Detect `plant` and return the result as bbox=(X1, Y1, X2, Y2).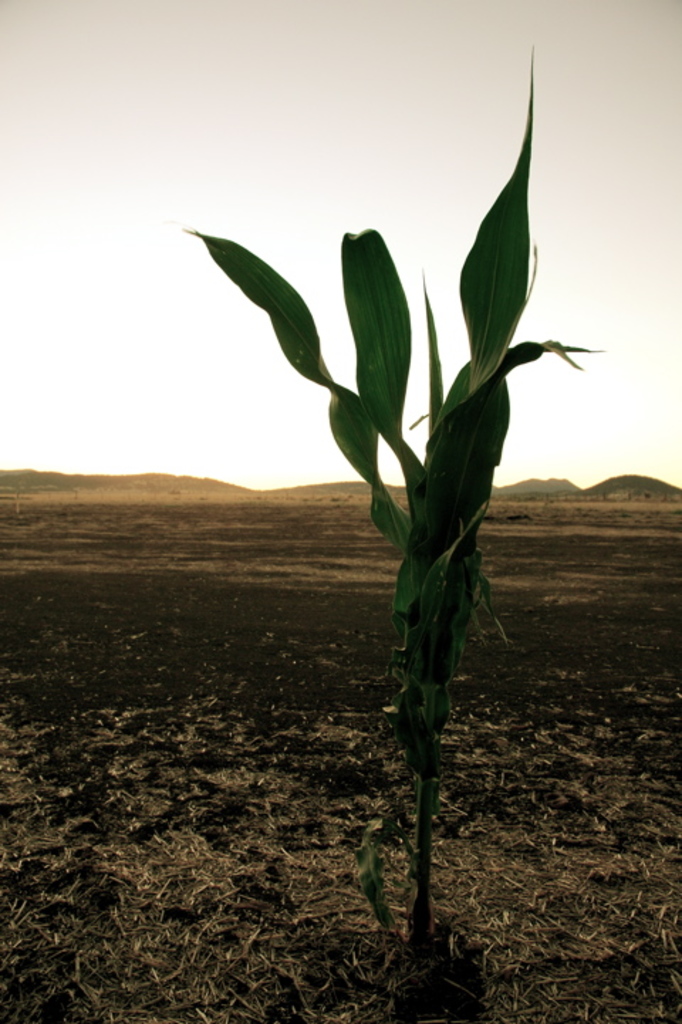
bbox=(176, 36, 610, 949).
